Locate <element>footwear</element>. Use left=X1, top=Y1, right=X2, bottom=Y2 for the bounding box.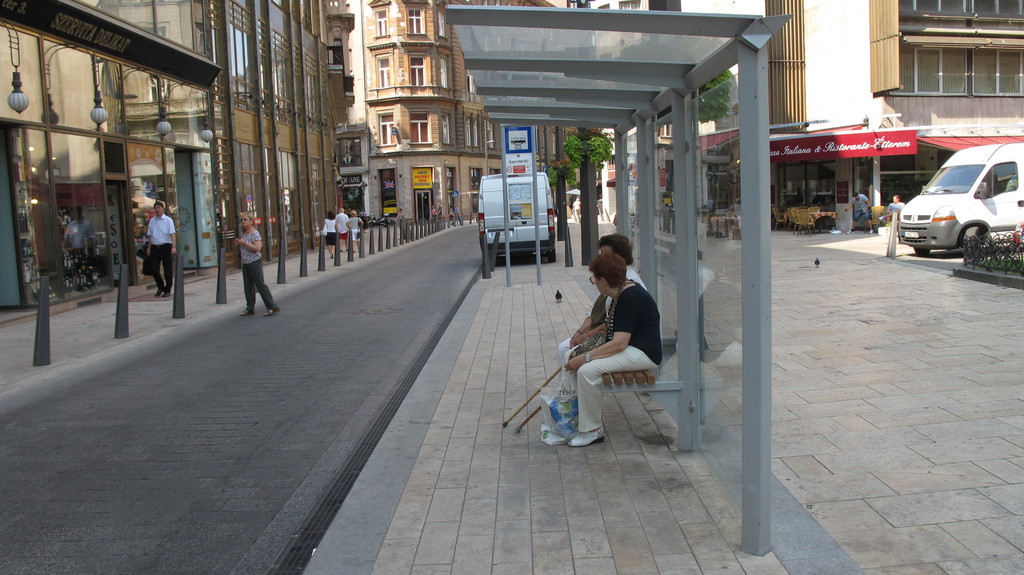
left=161, top=291, right=170, bottom=296.
